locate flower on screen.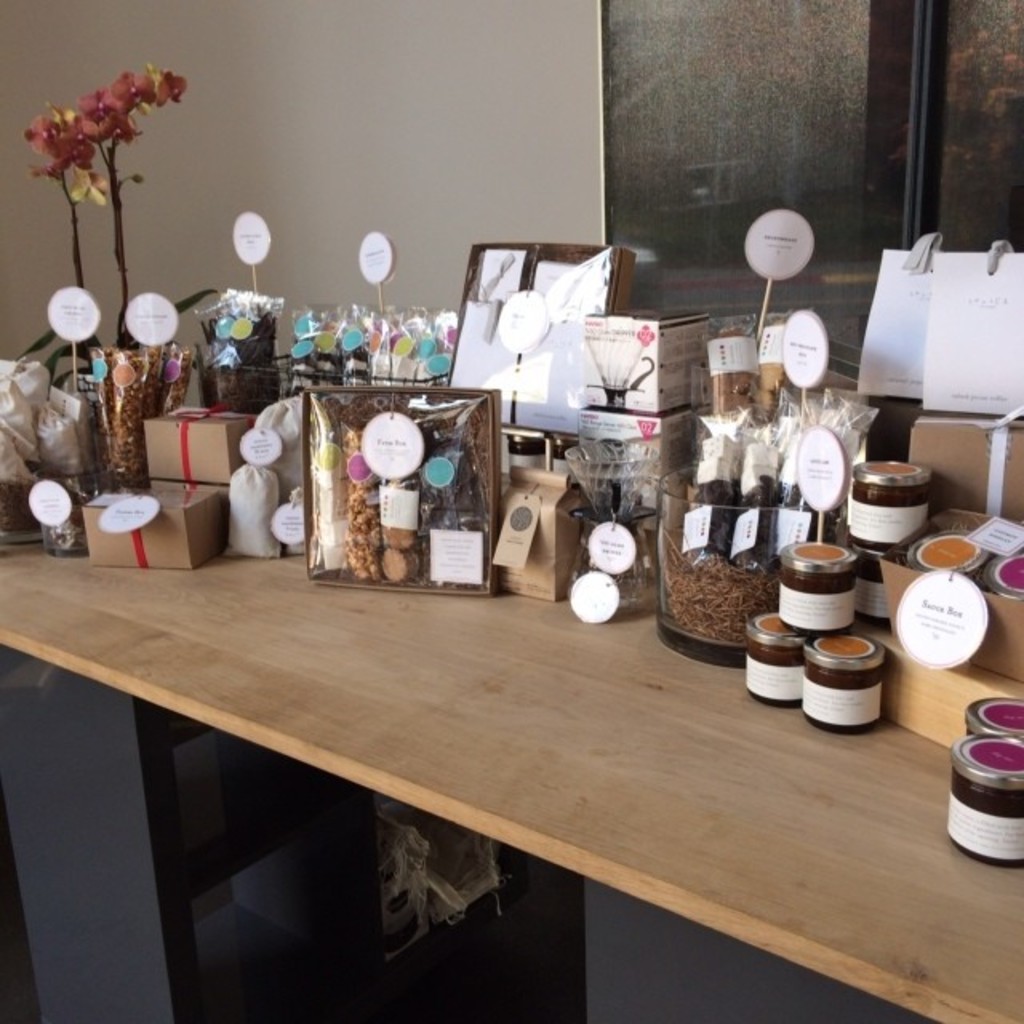
On screen at rect(19, 62, 197, 205).
